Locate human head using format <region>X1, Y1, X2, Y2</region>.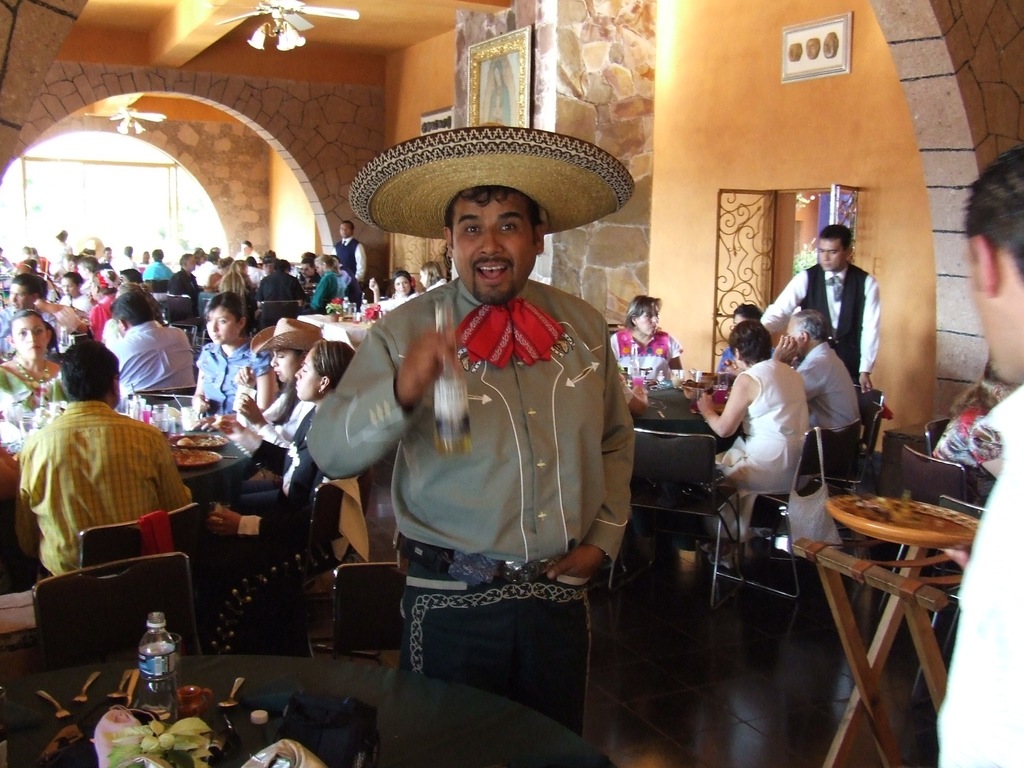
<region>438, 180, 540, 308</region>.
